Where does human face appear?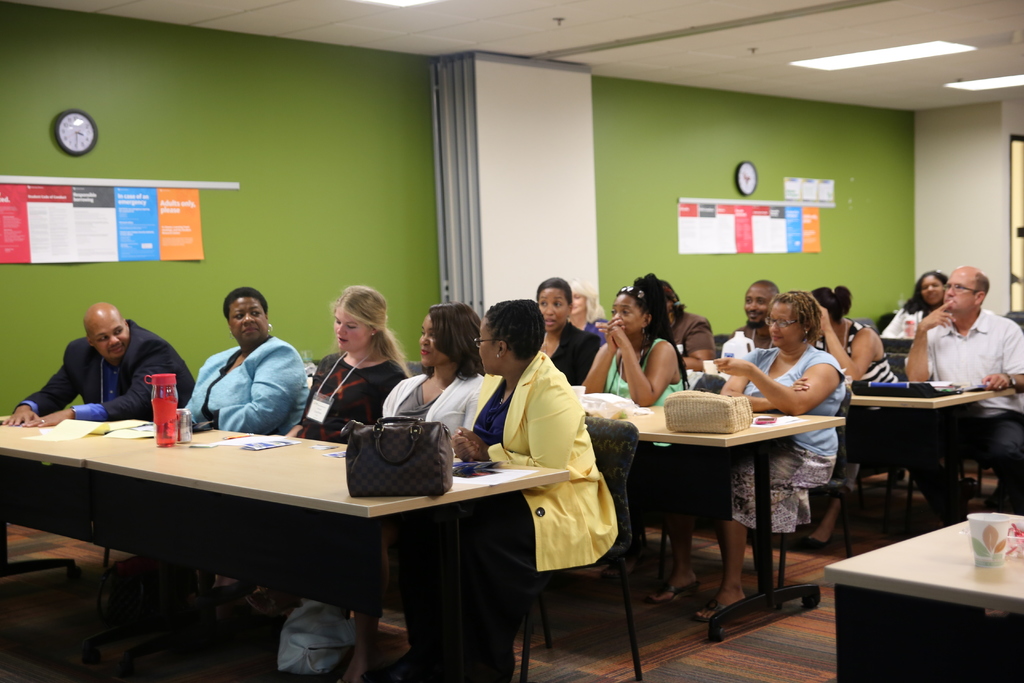
Appears at 416/315/449/368.
